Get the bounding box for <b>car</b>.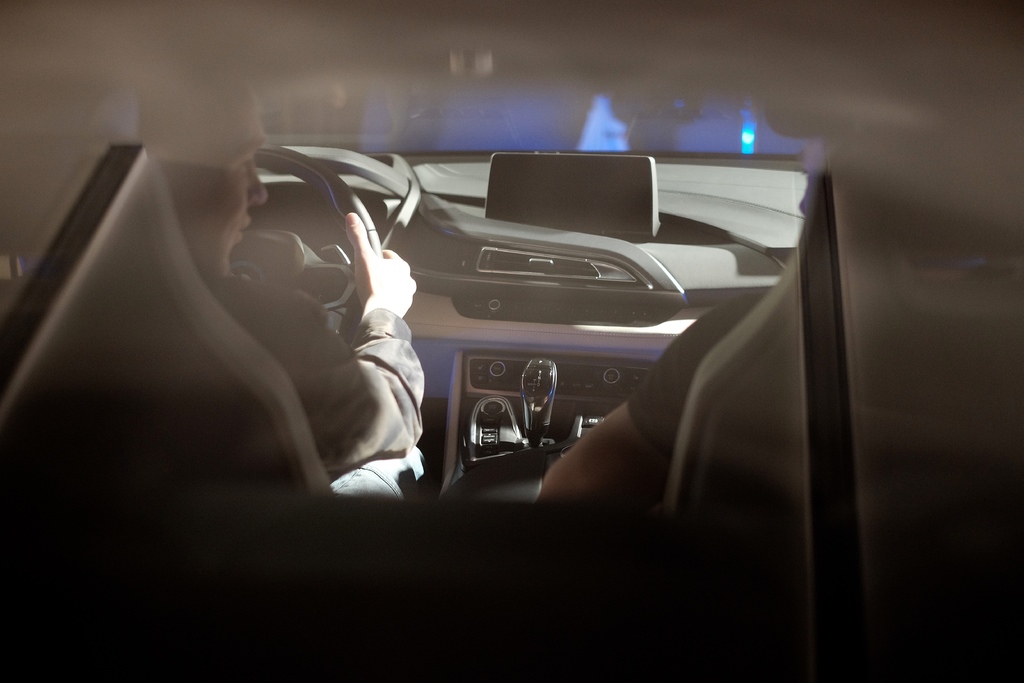
0 0 1023 682.
